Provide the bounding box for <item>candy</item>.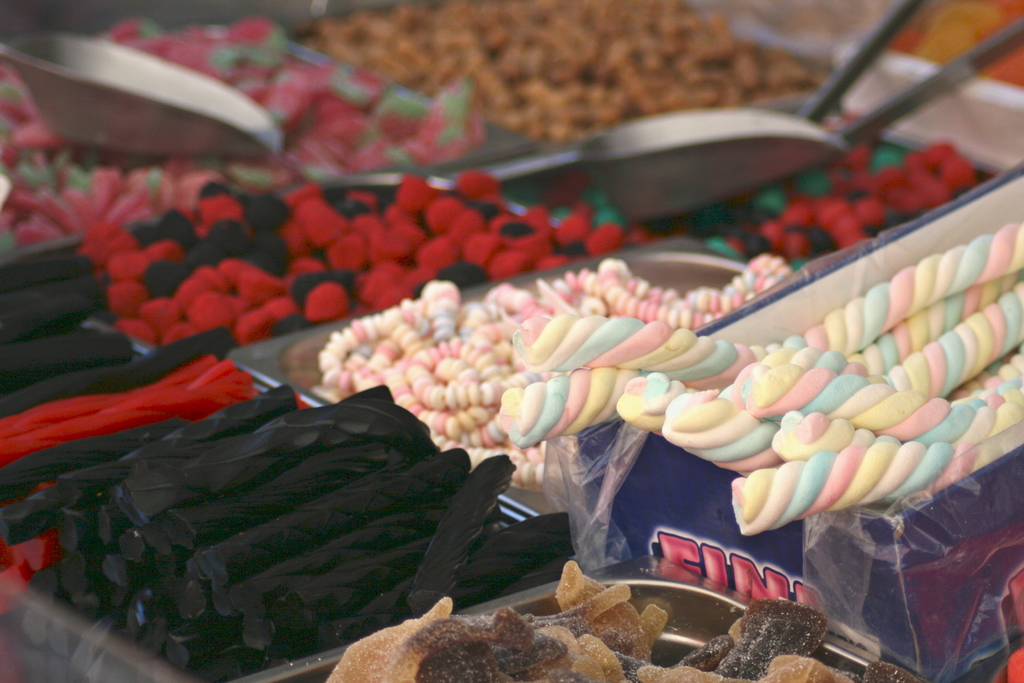
{"x1": 771, "y1": 409, "x2": 901, "y2": 458}.
